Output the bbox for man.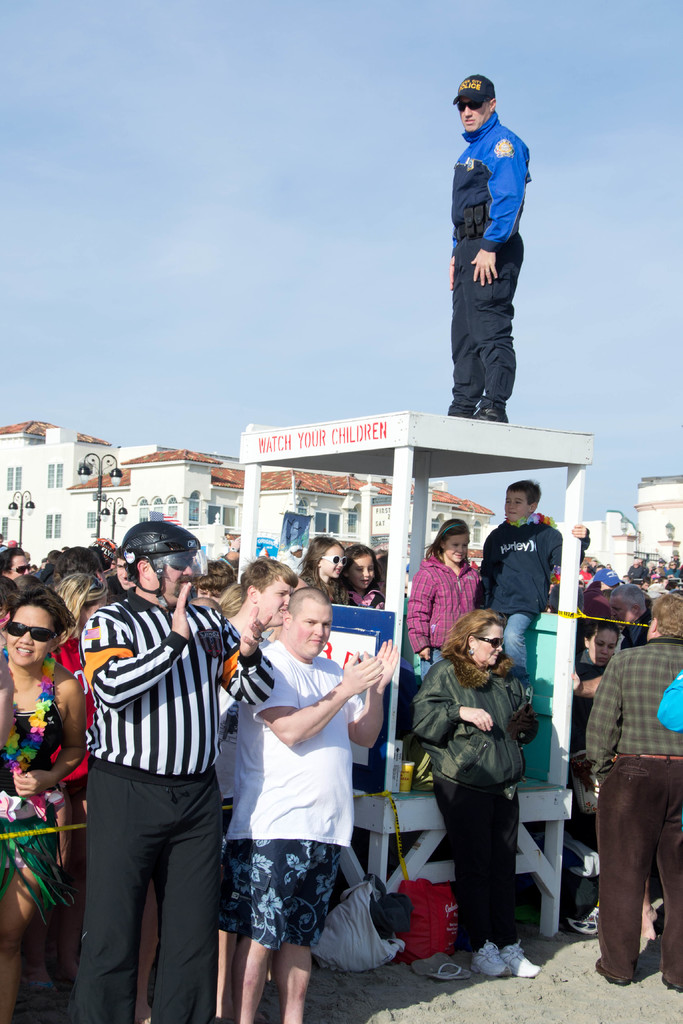
pyautogui.locateOnScreen(65, 534, 250, 1023).
